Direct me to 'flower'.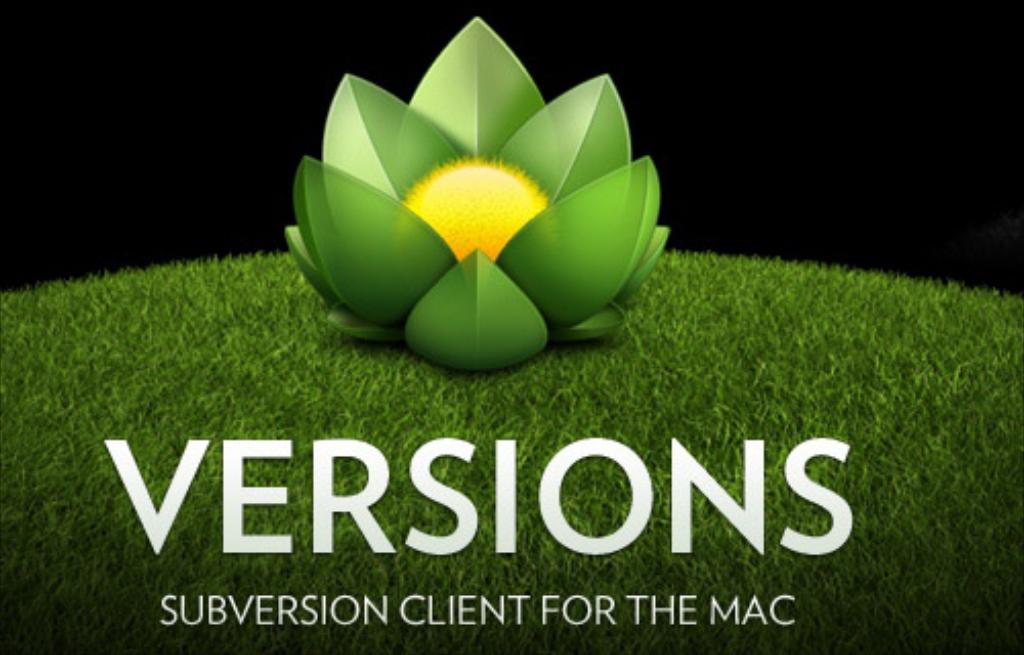
Direction: [289,39,643,340].
